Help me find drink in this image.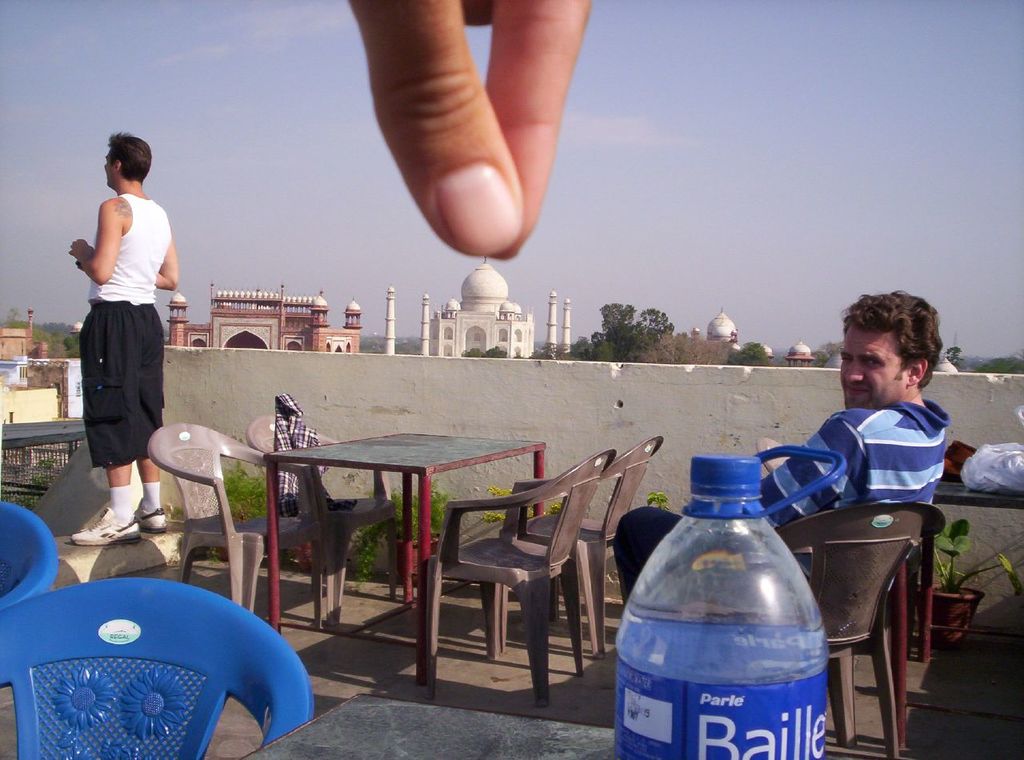
Found it: [613,443,846,759].
